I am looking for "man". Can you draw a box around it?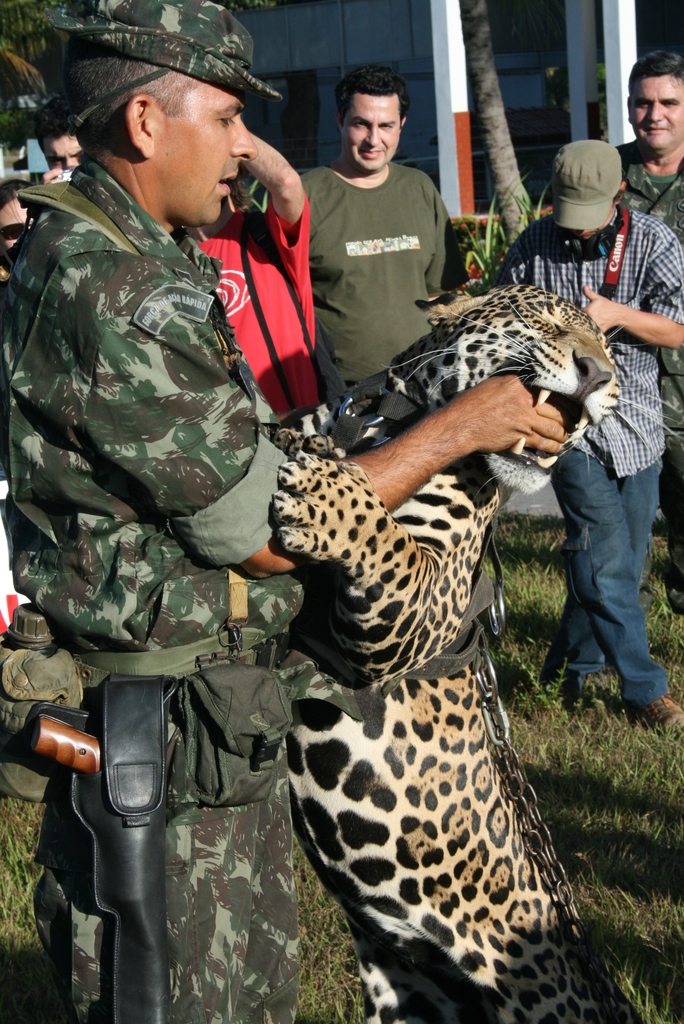
Sure, the bounding box is [left=40, top=92, right=86, bottom=180].
